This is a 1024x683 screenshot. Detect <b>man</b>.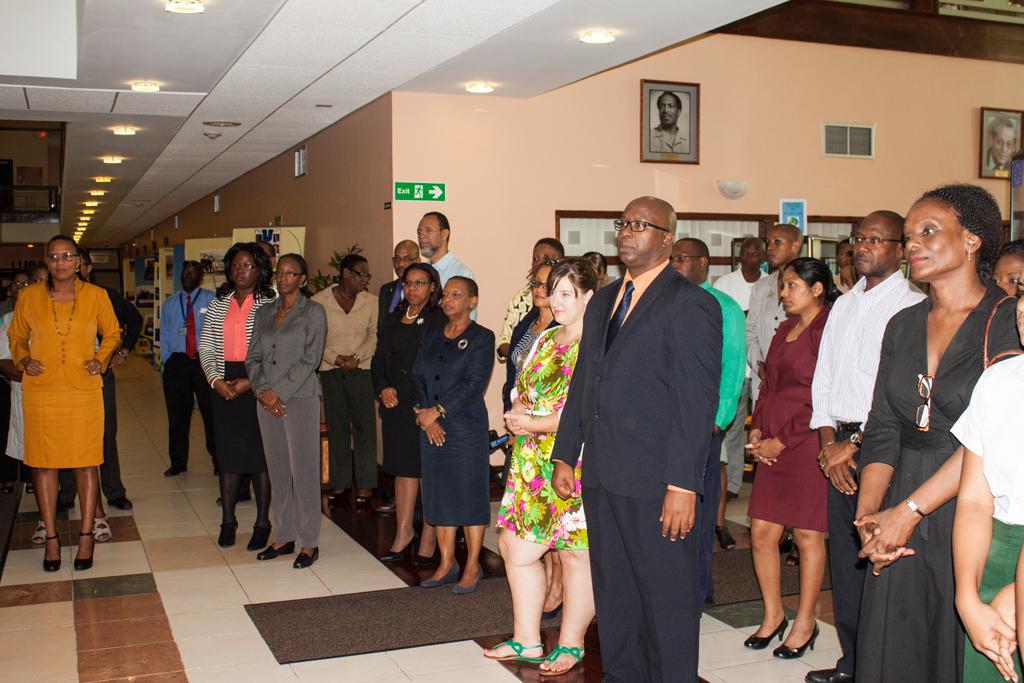
[714,235,773,312].
